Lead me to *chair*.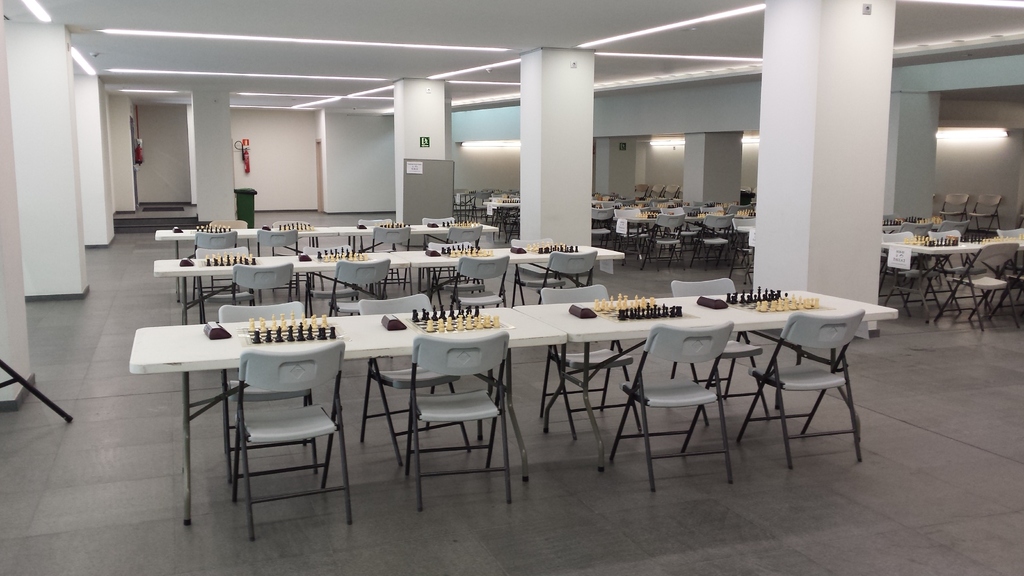
Lead to 256 228 300 257.
